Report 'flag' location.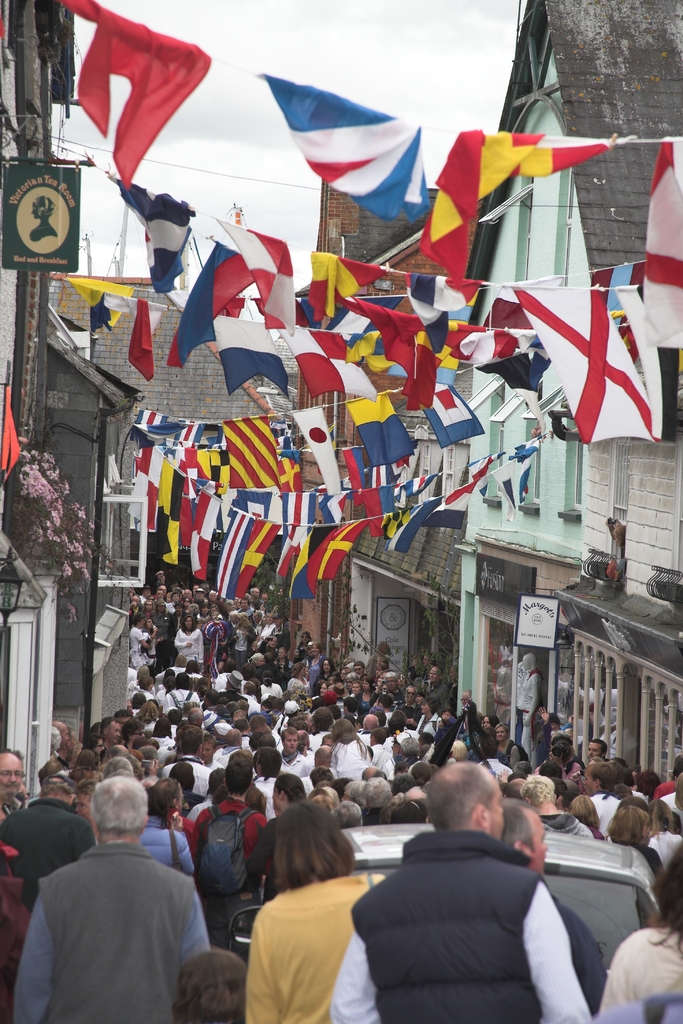
Report: (475, 344, 552, 414).
